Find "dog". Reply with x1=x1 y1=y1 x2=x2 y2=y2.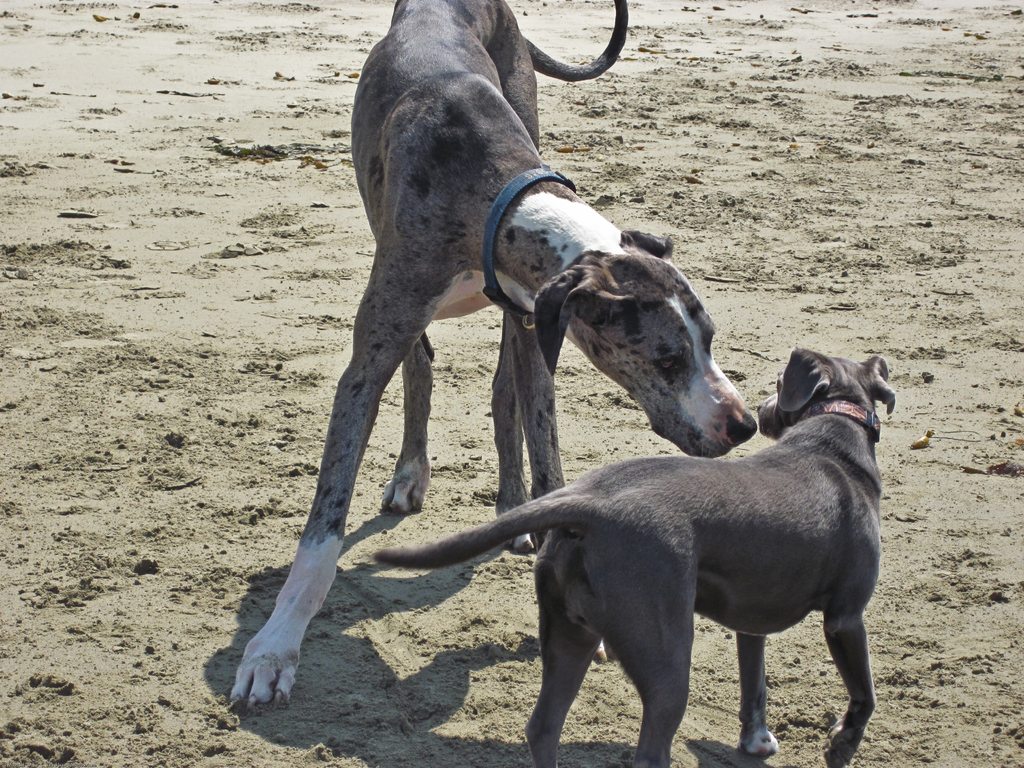
x1=227 y1=0 x2=757 y2=712.
